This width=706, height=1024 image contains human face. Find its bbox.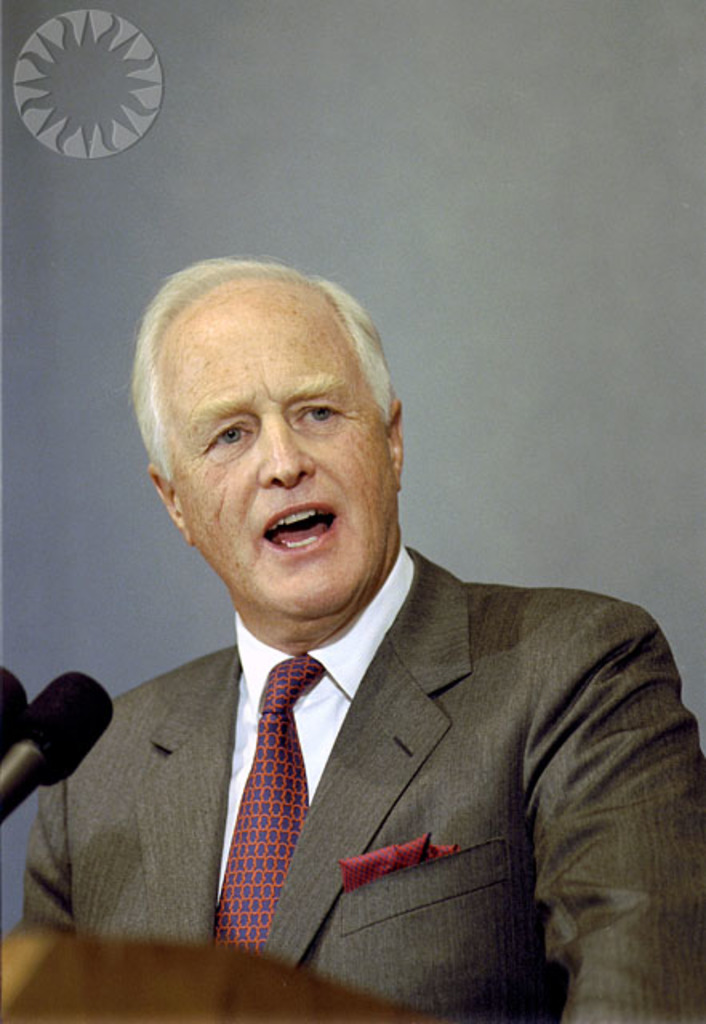
l=179, t=282, r=397, b=616.
